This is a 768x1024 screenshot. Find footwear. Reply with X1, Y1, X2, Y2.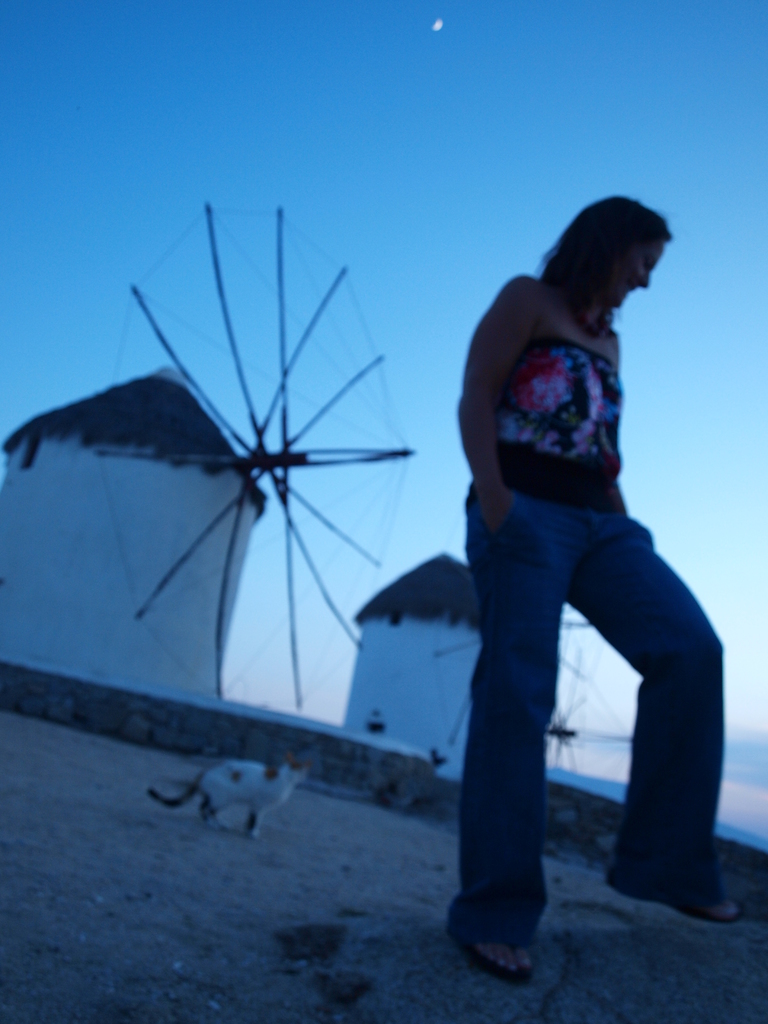
463, 897, 547, 982.
